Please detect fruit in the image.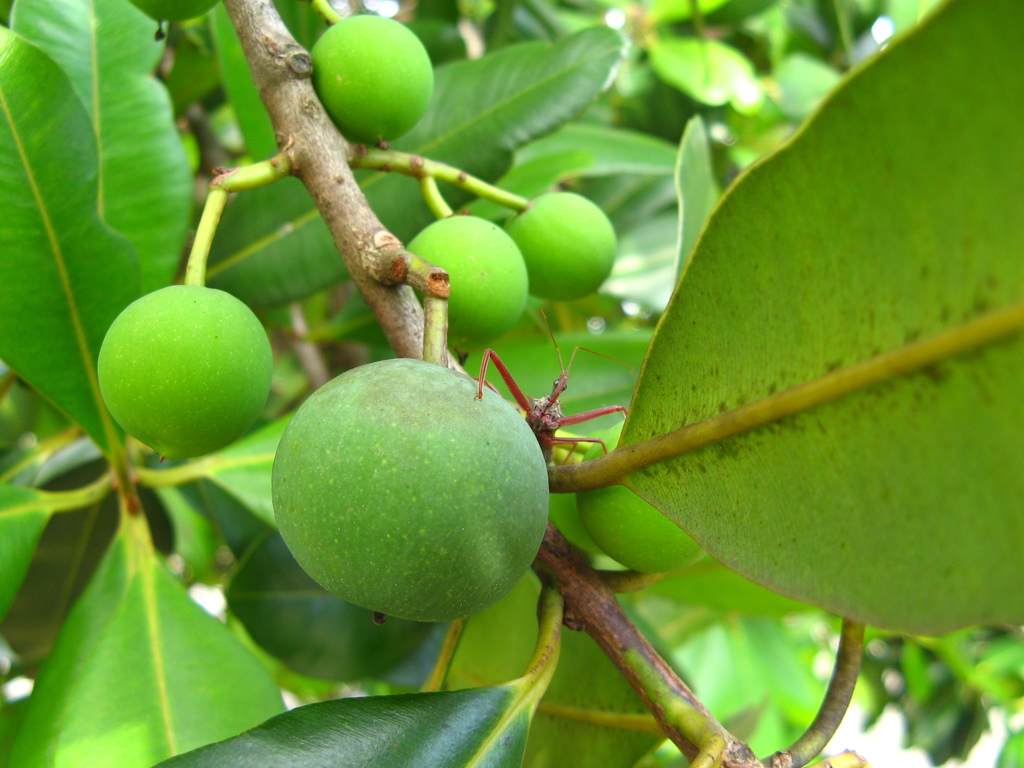
579:410:708:572.
